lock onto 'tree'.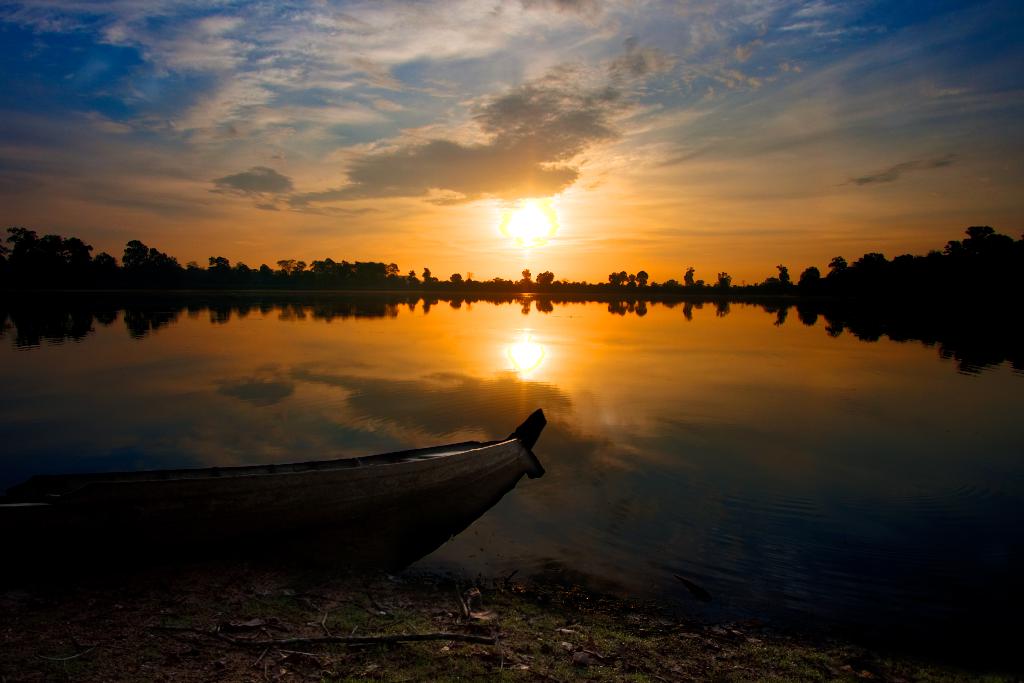
Locked: 826,255,841,279.
